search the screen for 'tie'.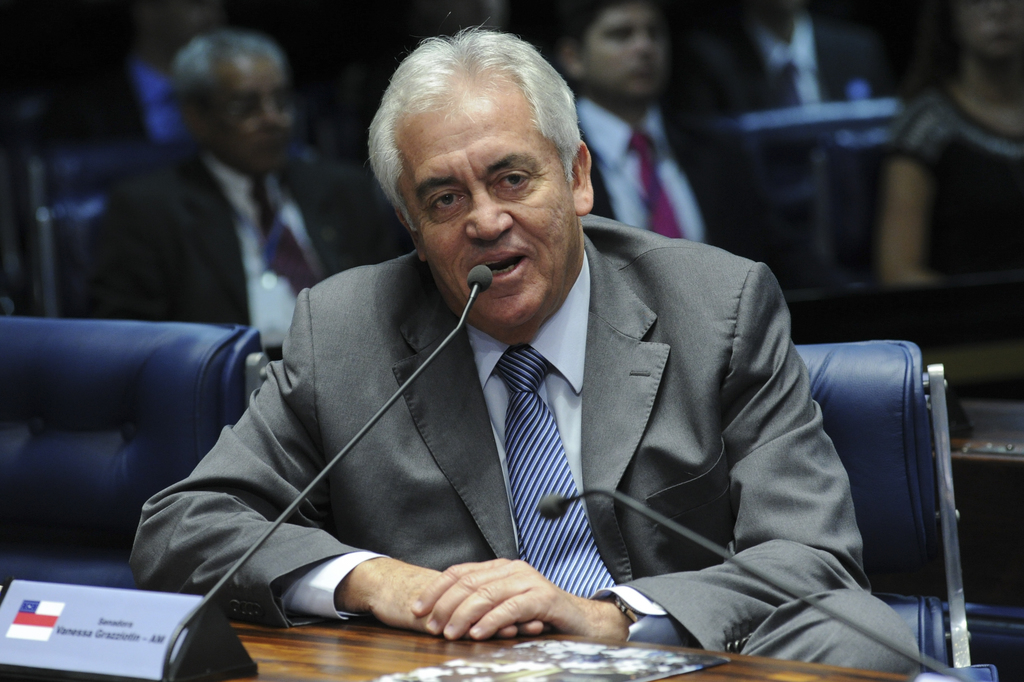
Found at {"x1": 627, "y1": 135, "x2": 689, "y2": 240}.
